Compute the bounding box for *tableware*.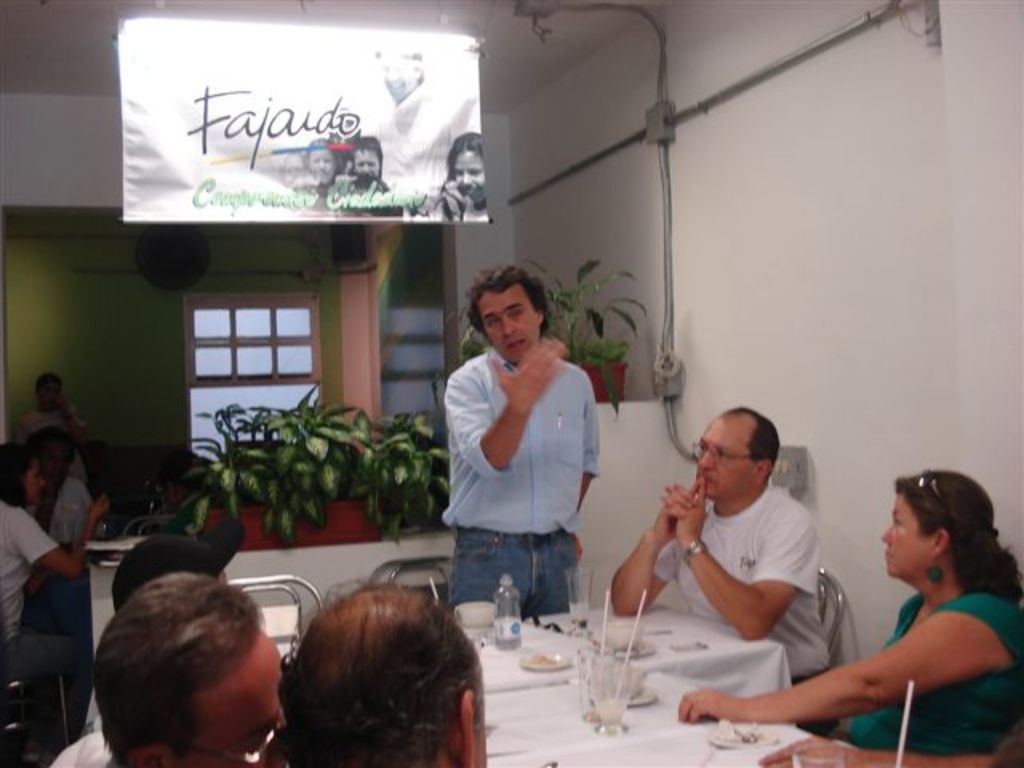
bbox(514, 648, 576, 670).
